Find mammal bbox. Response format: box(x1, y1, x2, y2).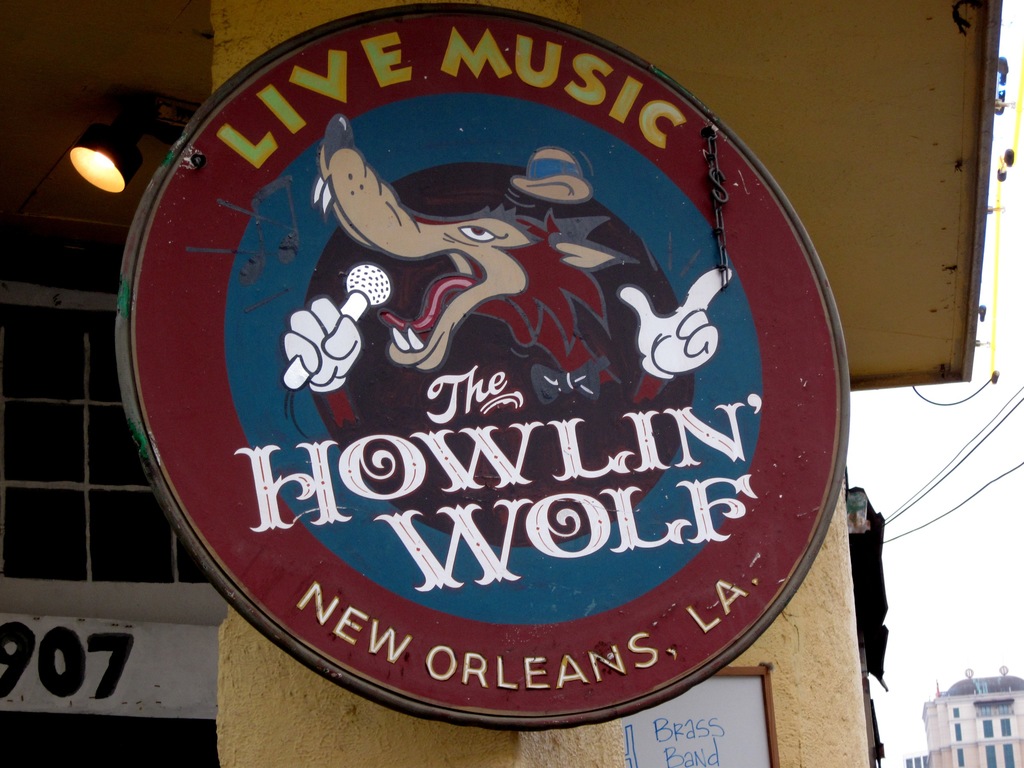
box(281, 111, 730, 499).
